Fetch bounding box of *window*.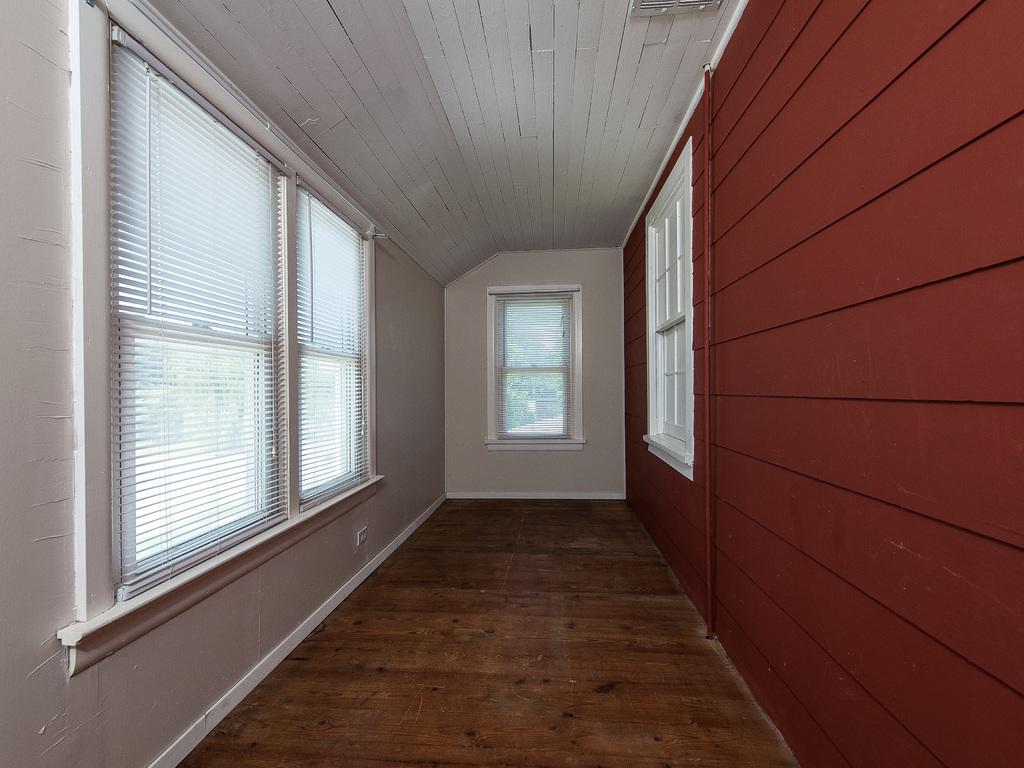
Bbox: crop(120, 327, 275, 561).
